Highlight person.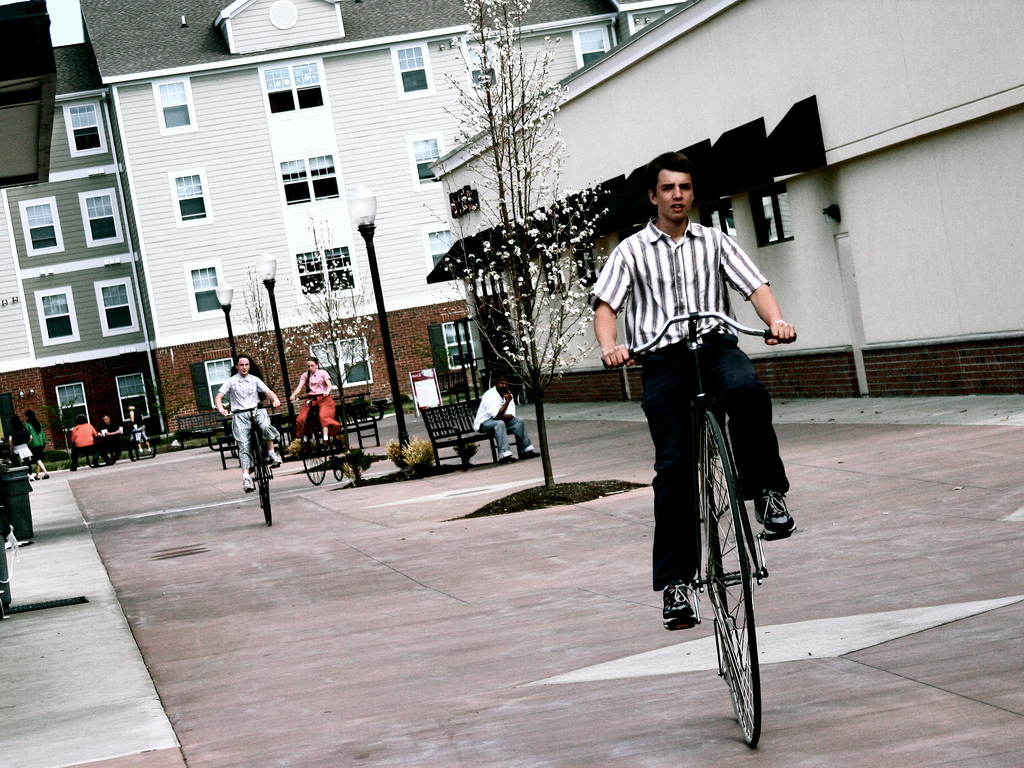
Highlighted region: Rect(209, 355, 271, 511).
